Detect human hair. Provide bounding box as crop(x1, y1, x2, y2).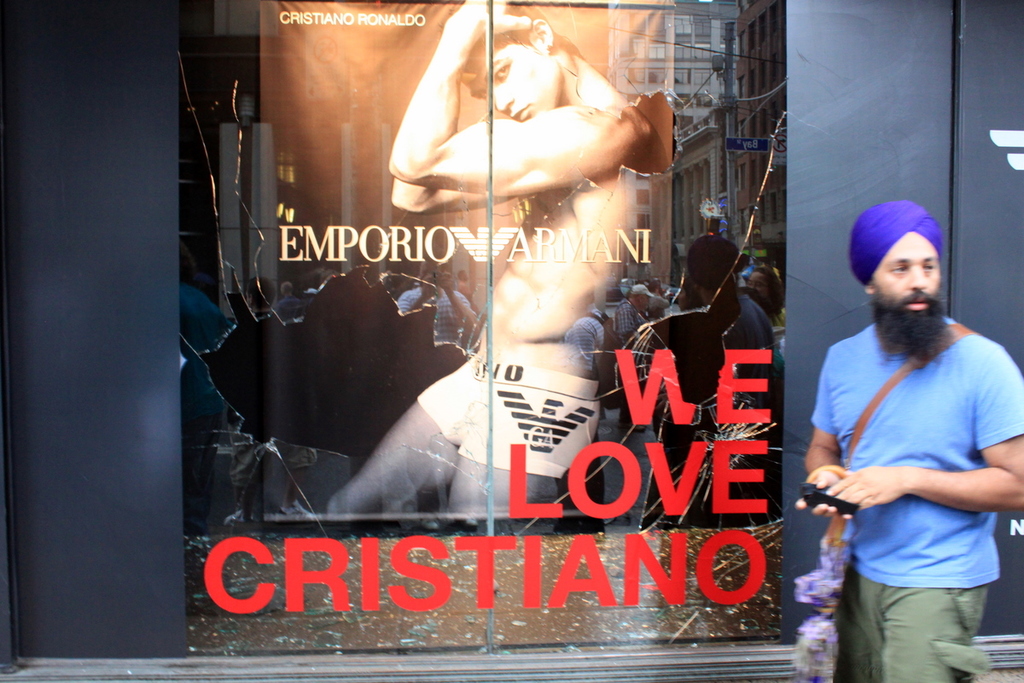
crop(468, 3, 585, 76).
